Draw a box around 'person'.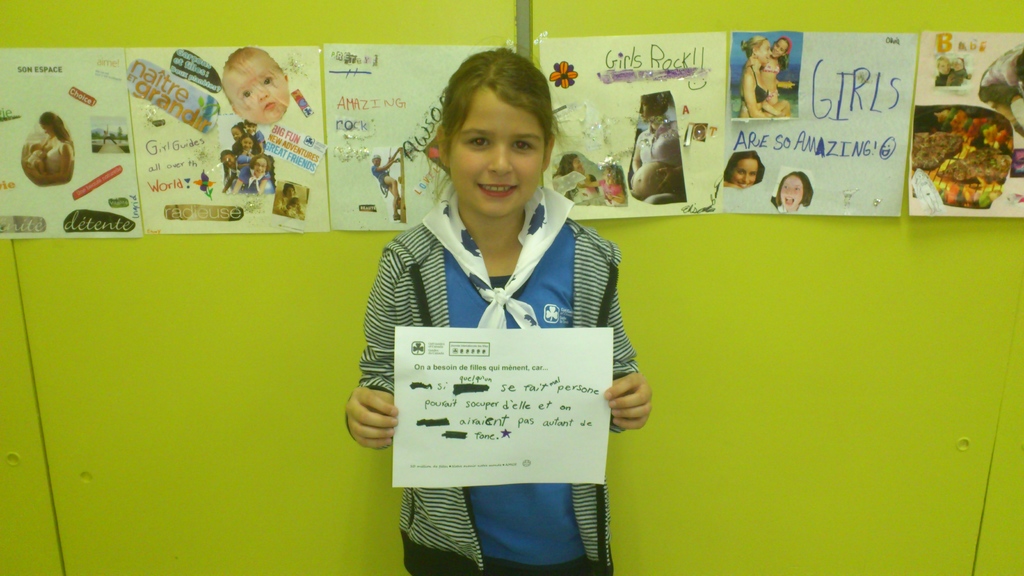
l=584, t=175, r=598, b=189.
